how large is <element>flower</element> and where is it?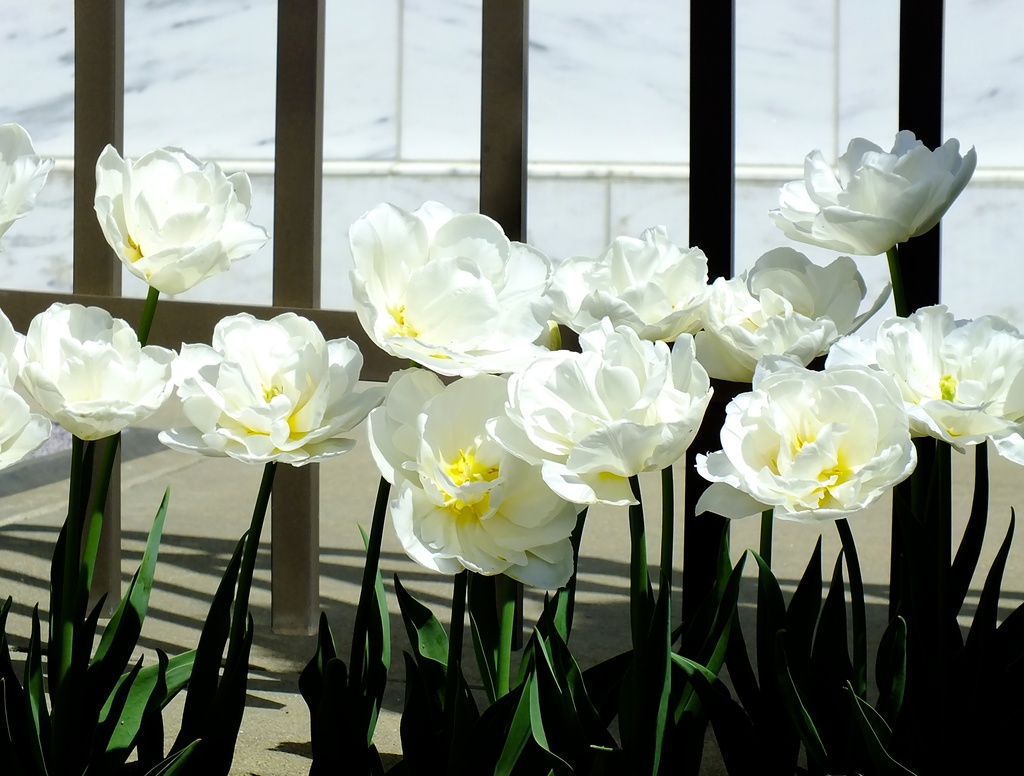
Bounding box: left=18, top=302, right=174, bottom=443.
